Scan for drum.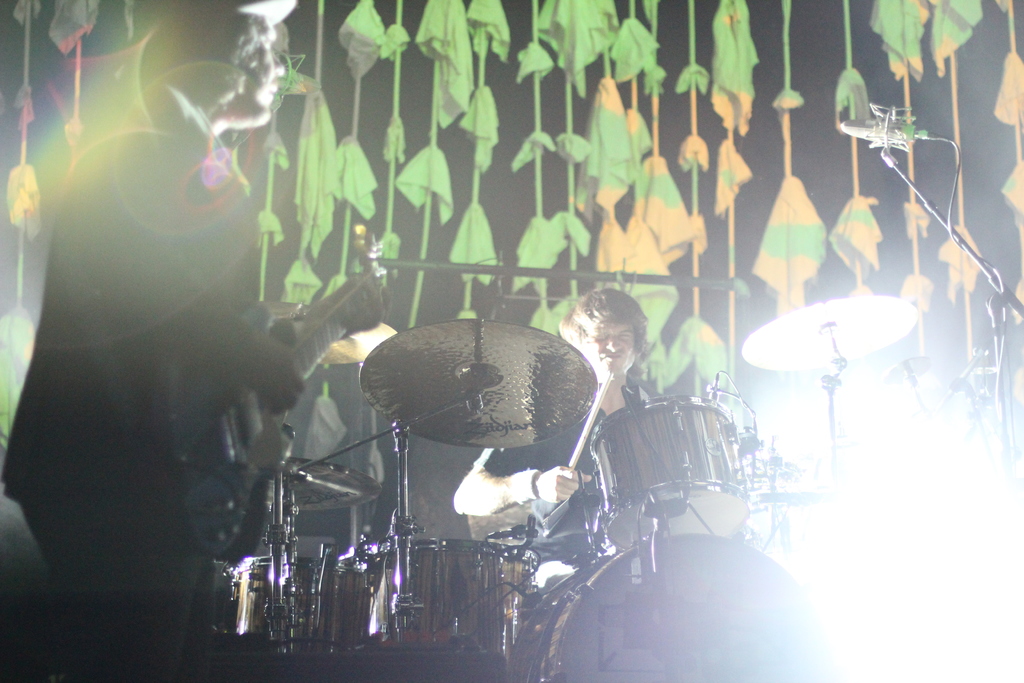
Scan result: pyautogui.locateOnScreen(224, 553, 325, 664).
